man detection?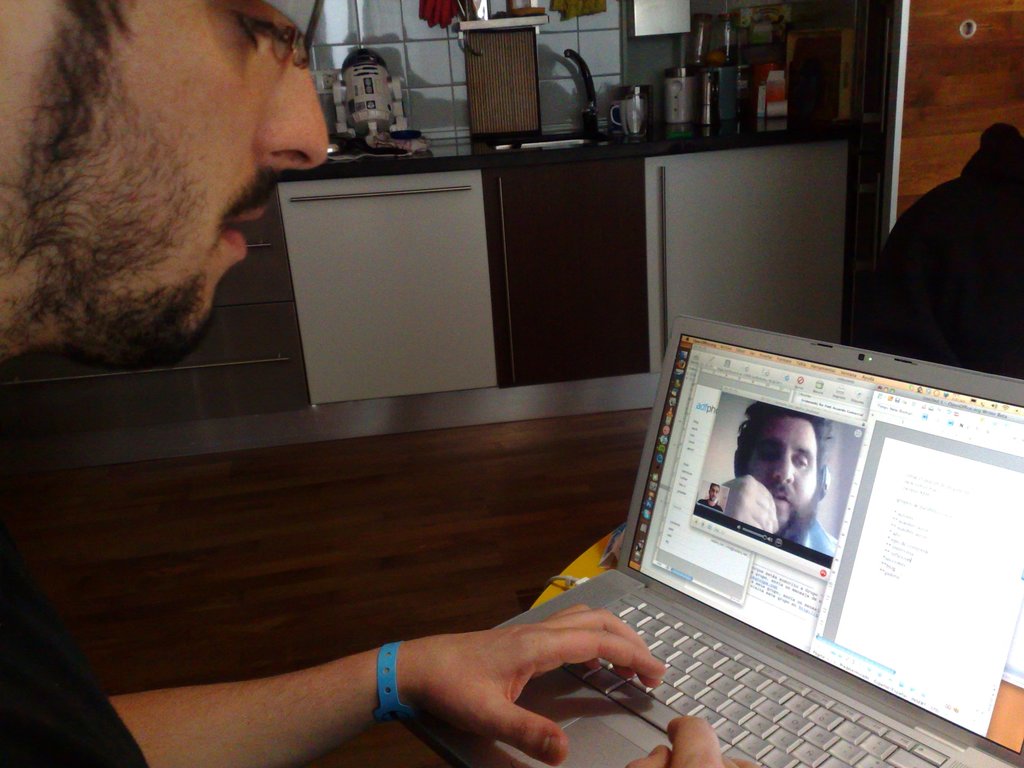
left=701, top=407, right=837, bottom=549
